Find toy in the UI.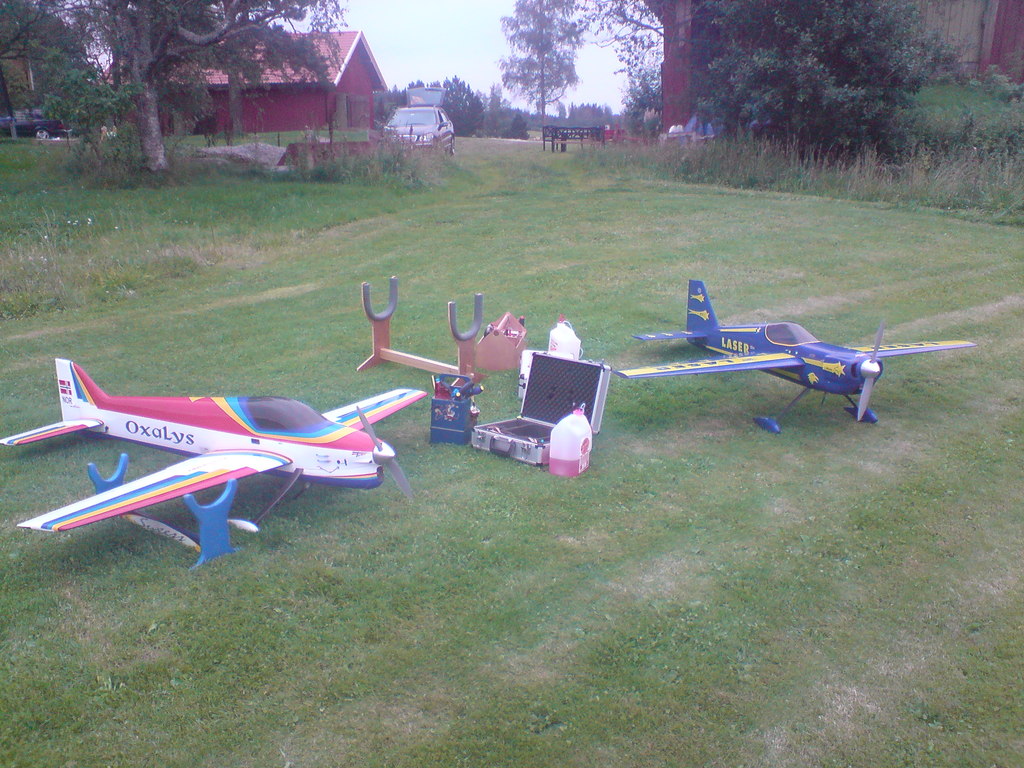
UI element at (545,321,580,362).
